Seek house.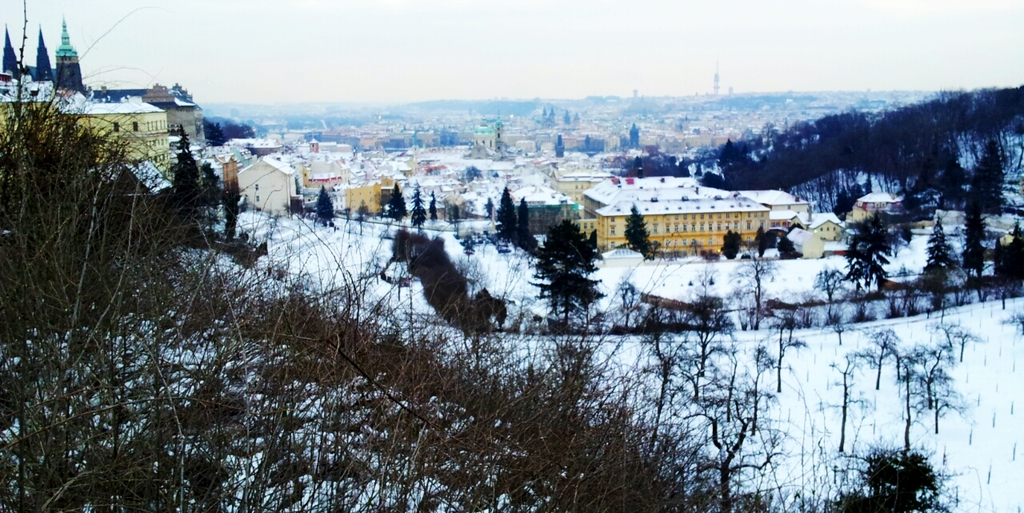
809,211,843,245.
